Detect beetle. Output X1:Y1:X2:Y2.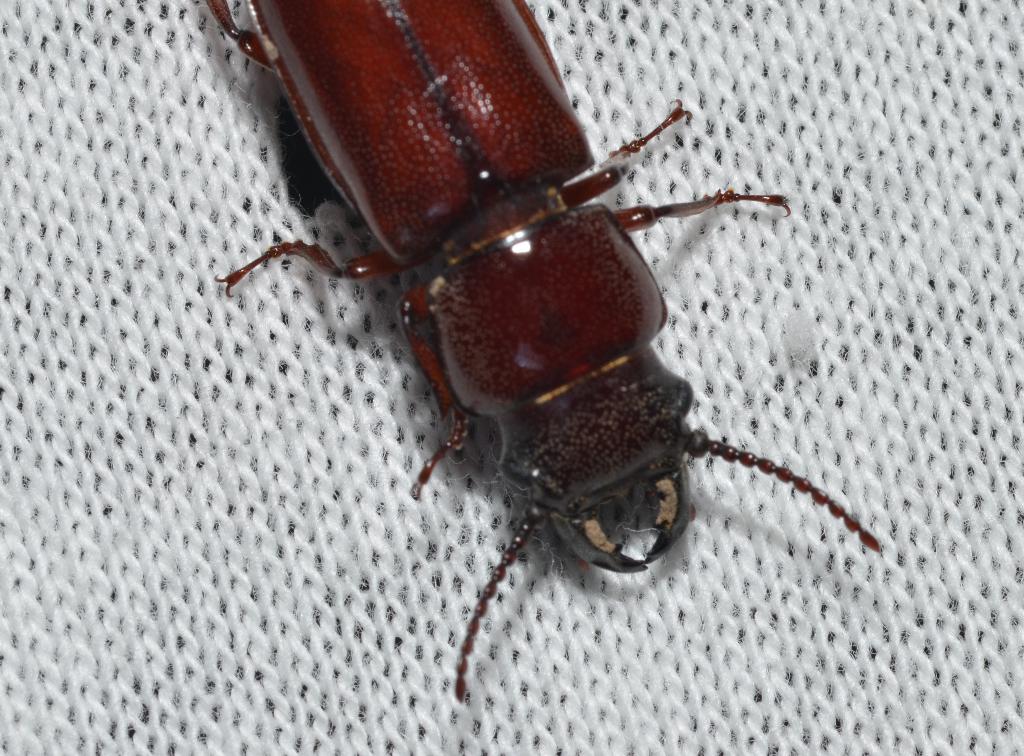
220:21:906:738.
